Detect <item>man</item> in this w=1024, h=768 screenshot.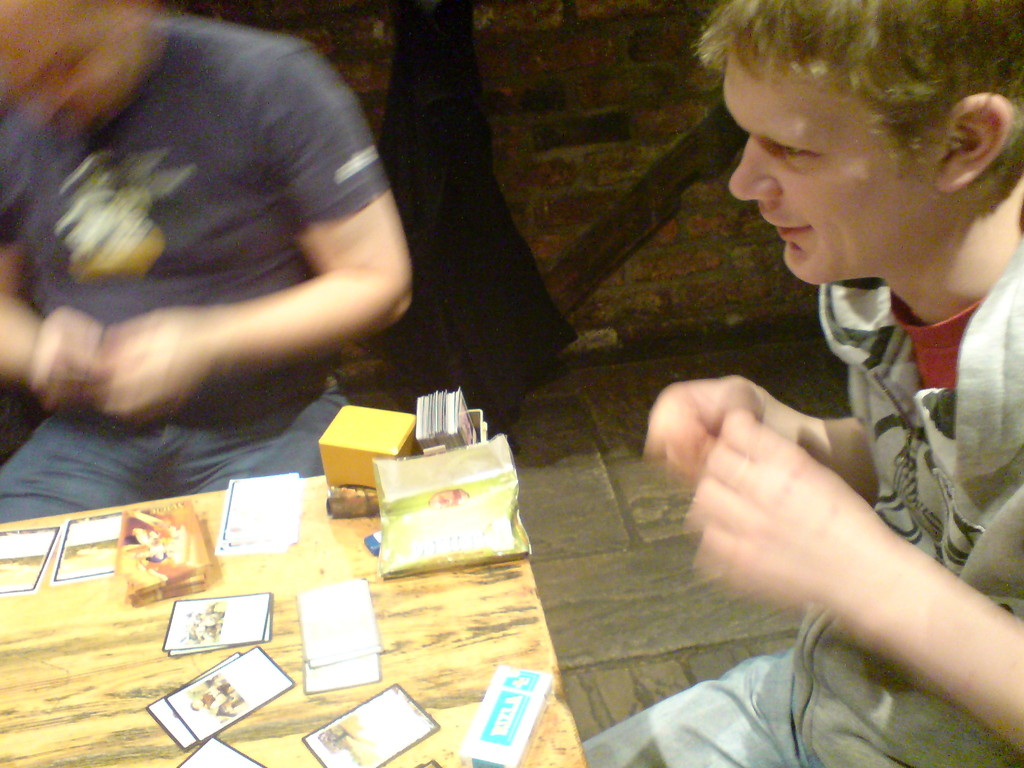
Detection: {"x1": 3, "y1": 0, "x2": 466, "y2": 563}.
